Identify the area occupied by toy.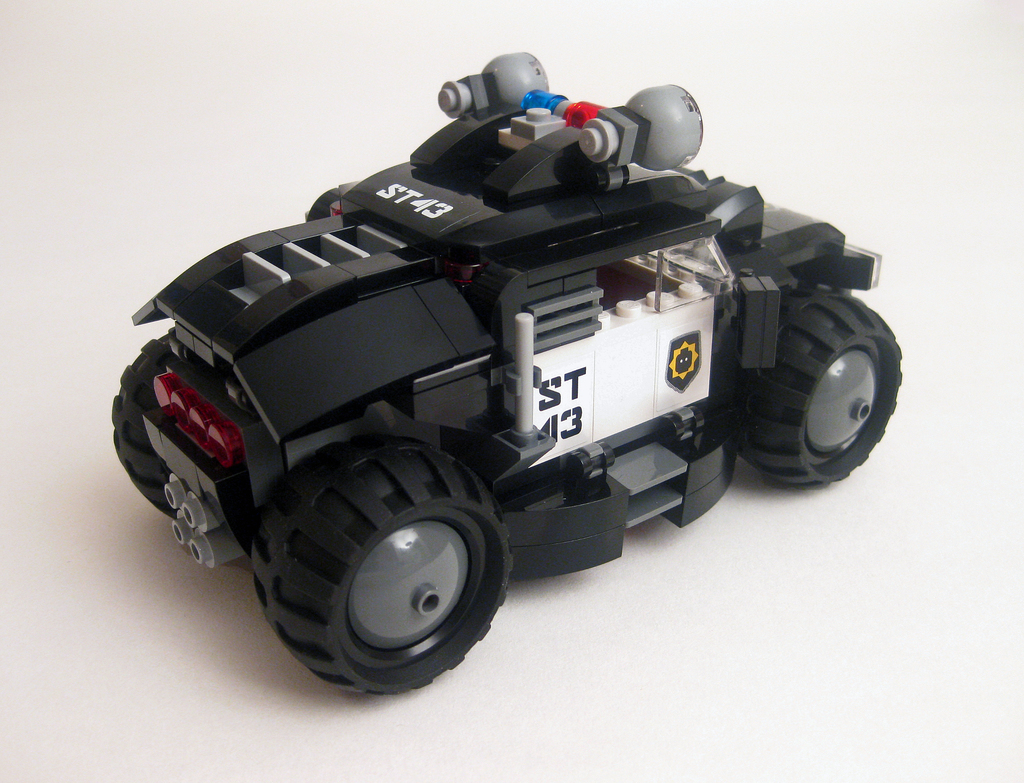
Area: (x1=93, y1=37, x2=896, y2=706).
